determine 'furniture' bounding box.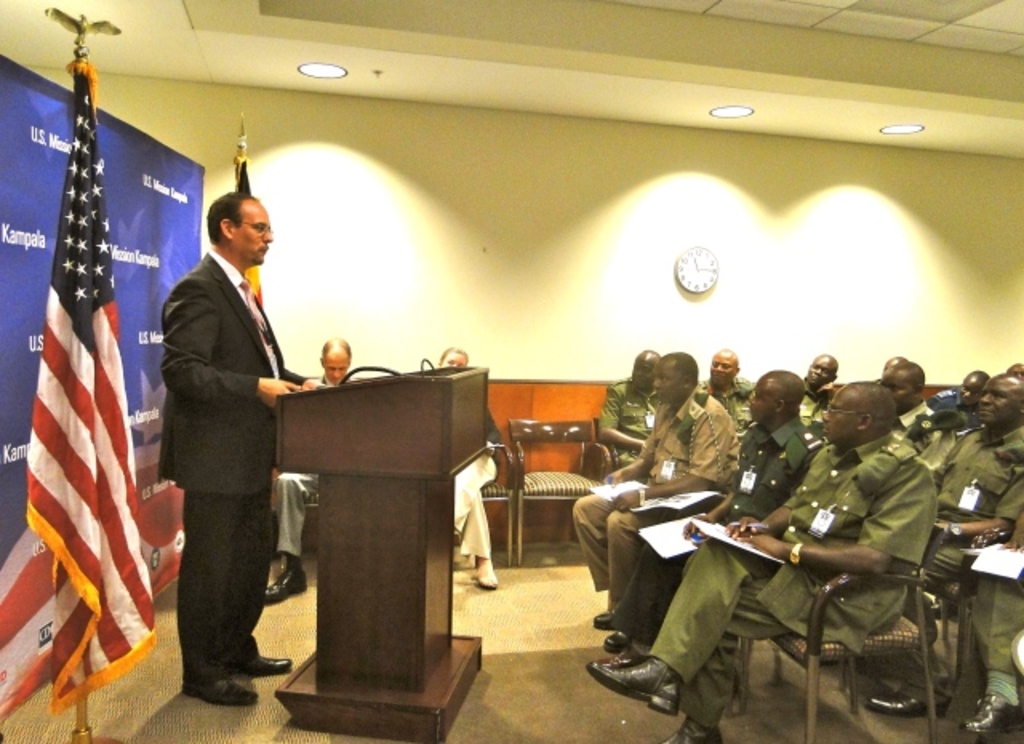
Determined: [x1=509, y1=414, x2=613, y2=568].
